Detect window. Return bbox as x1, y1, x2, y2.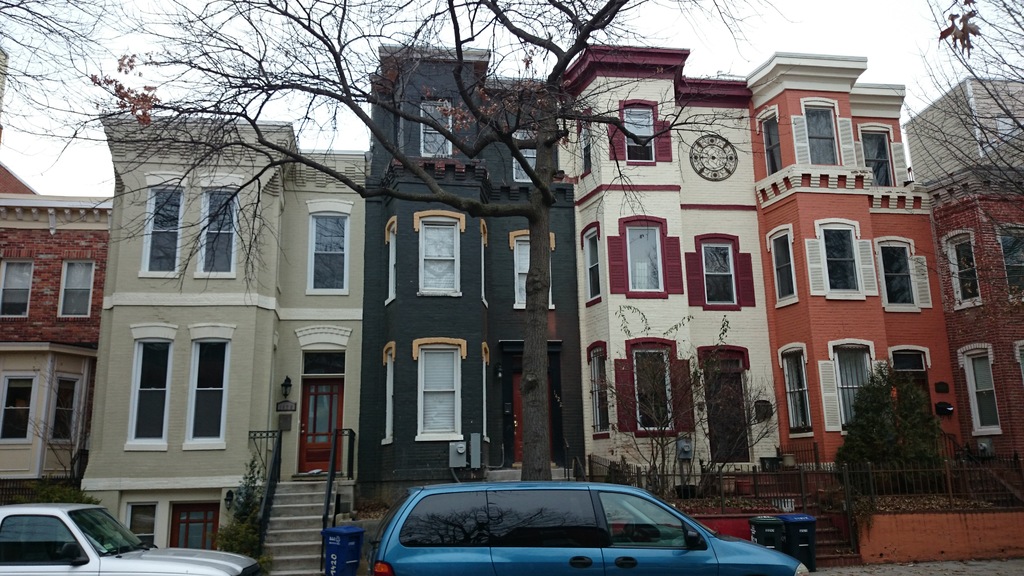
808, 109, 842, 172.
